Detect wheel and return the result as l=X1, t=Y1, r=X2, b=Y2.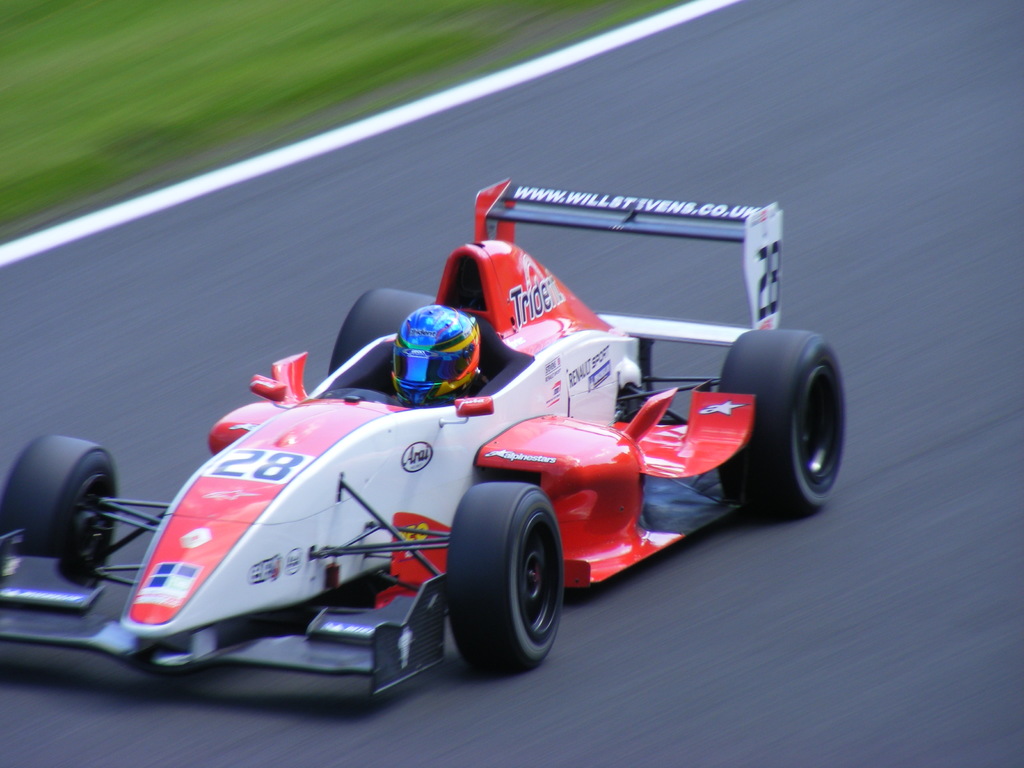
l=713, t=329, r=848, b=524.
